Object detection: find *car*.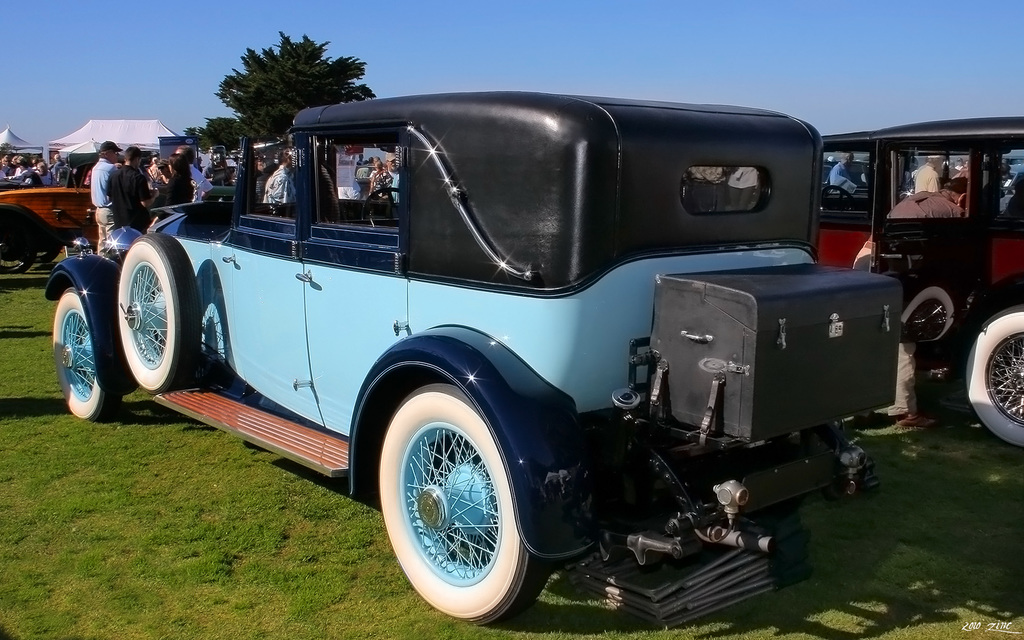
select_region(817, 115, 1023, 449).
